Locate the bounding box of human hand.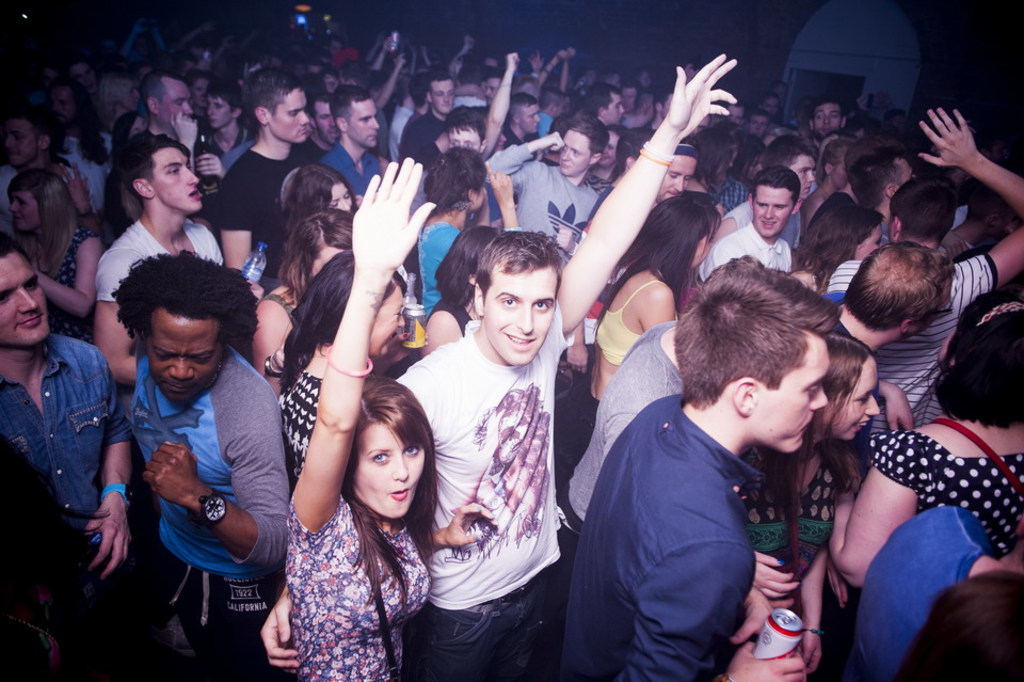
Bounding box: detection(62, 160, 91, 216).
